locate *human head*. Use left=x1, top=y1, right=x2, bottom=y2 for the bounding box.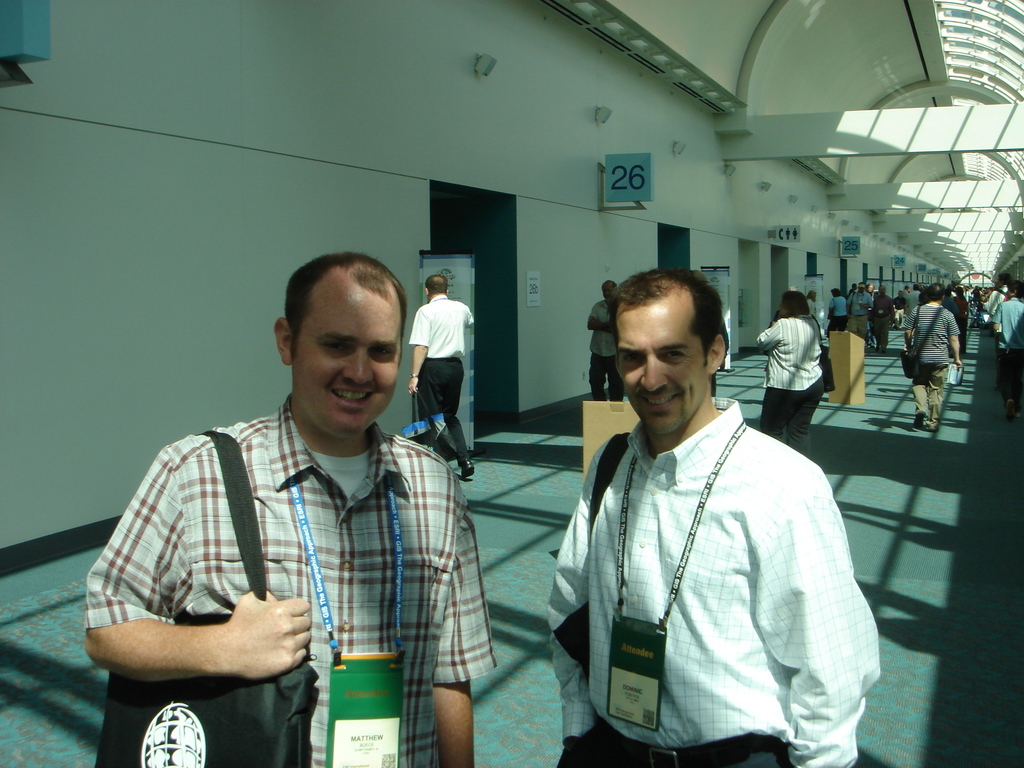
left=273, top=252, right=408, bottom=440.
